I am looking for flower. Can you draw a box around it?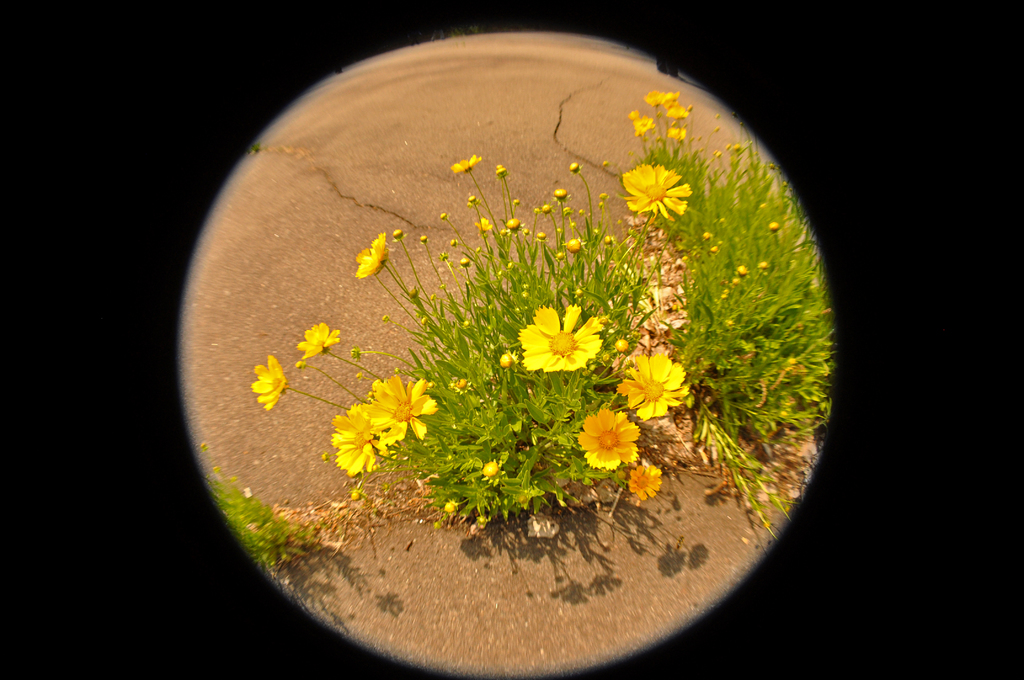
Sure, the bounding box is region(481, 460, 499, 476).
